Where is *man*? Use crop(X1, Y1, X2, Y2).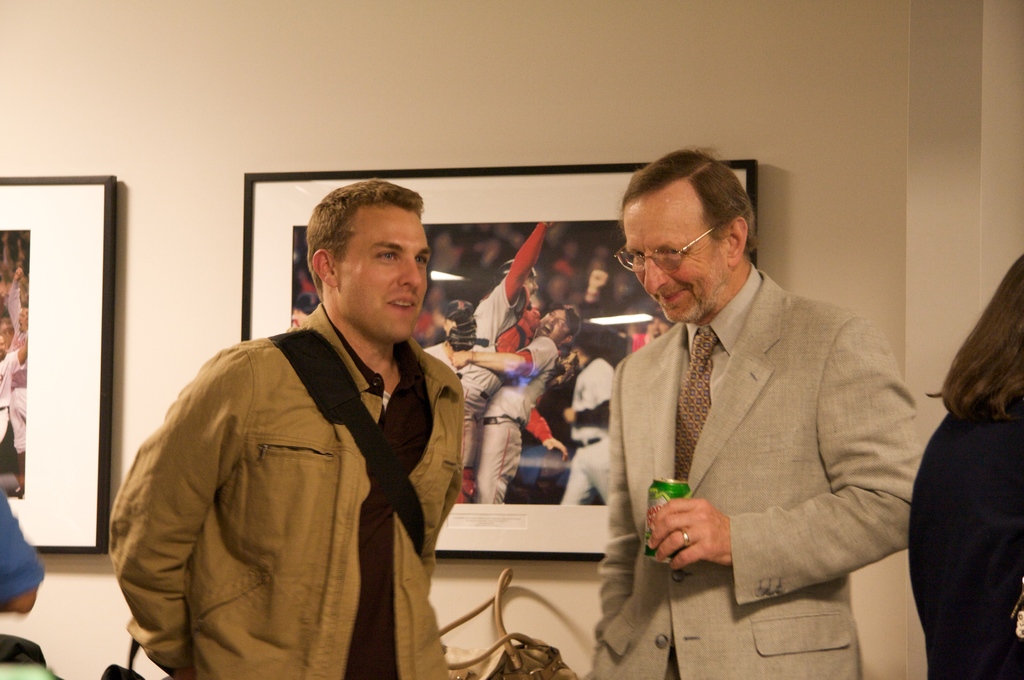
crop(461, 219, 558, 419).
